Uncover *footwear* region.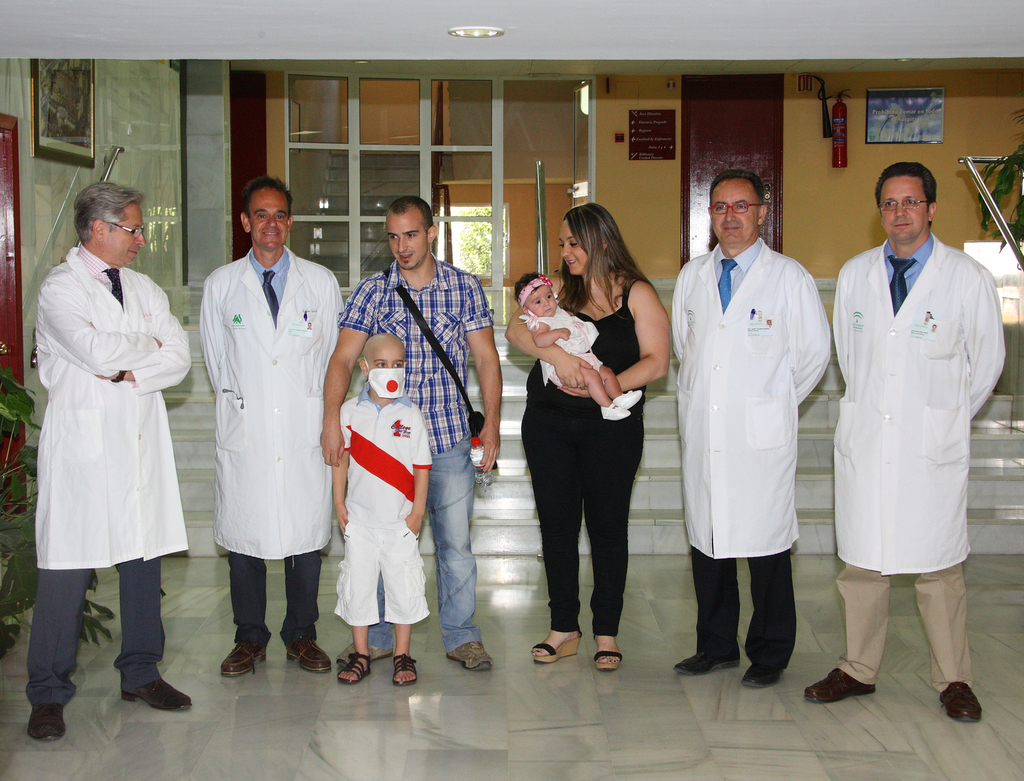
Uncovered: [446, 641, 496, 676].
